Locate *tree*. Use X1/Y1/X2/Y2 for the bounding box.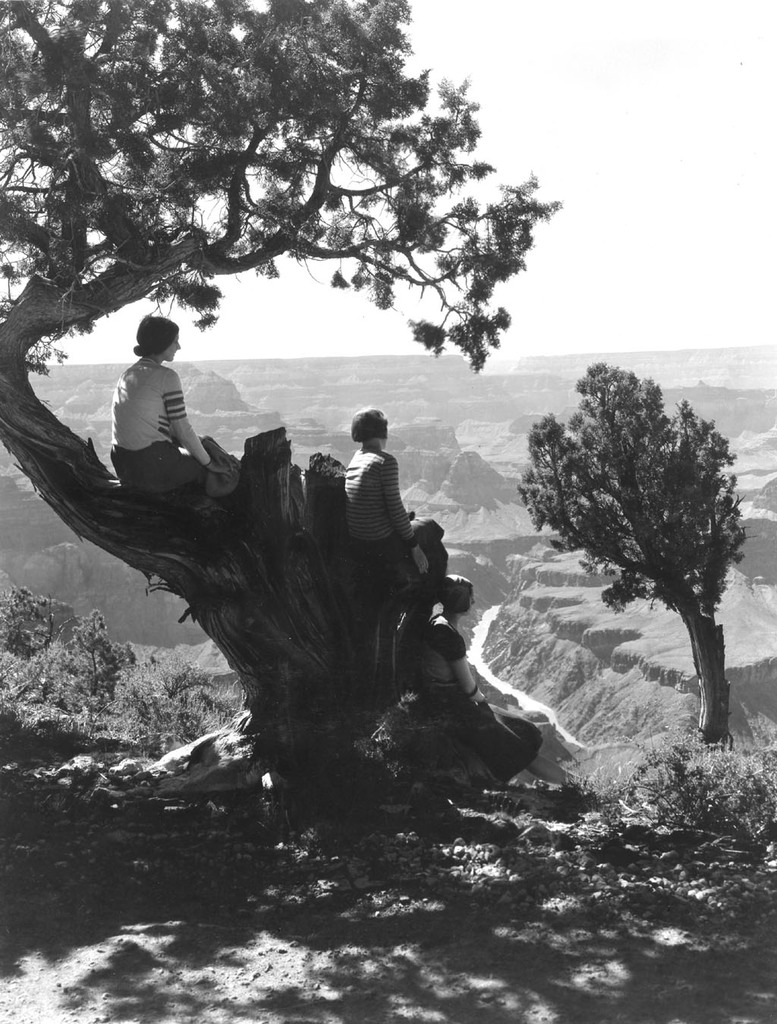
0/0/622/922.
